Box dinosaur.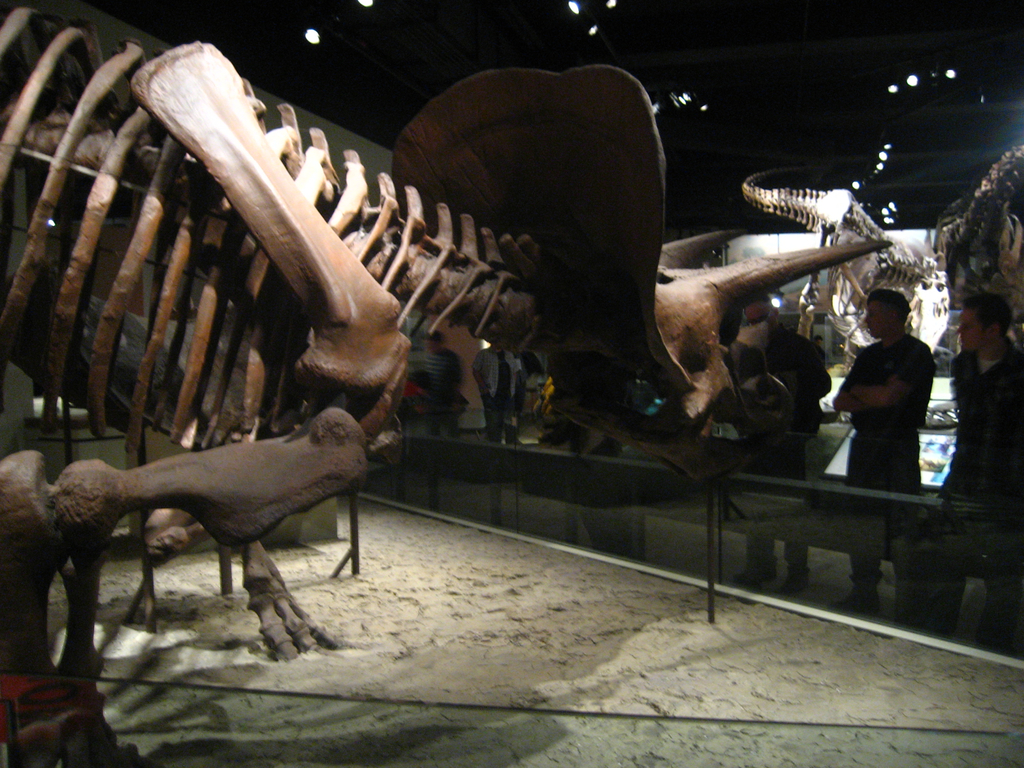
{"left": 745, "top": 164, "right": 952, "bottom": 397}.
